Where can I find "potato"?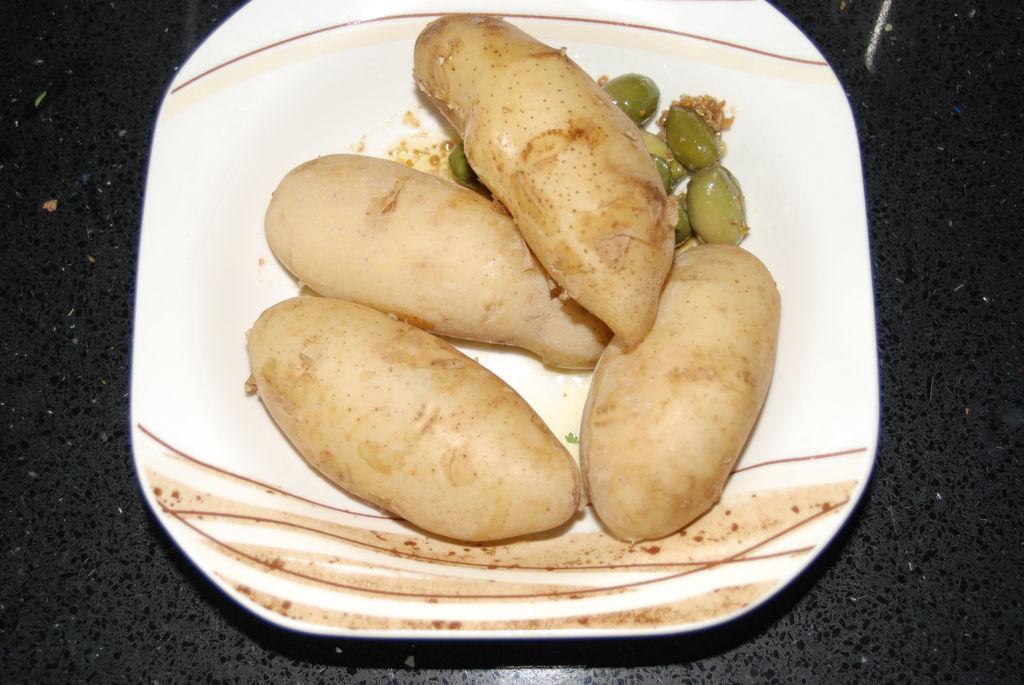
You can find it at select_region(579, 233, 778, 543).
